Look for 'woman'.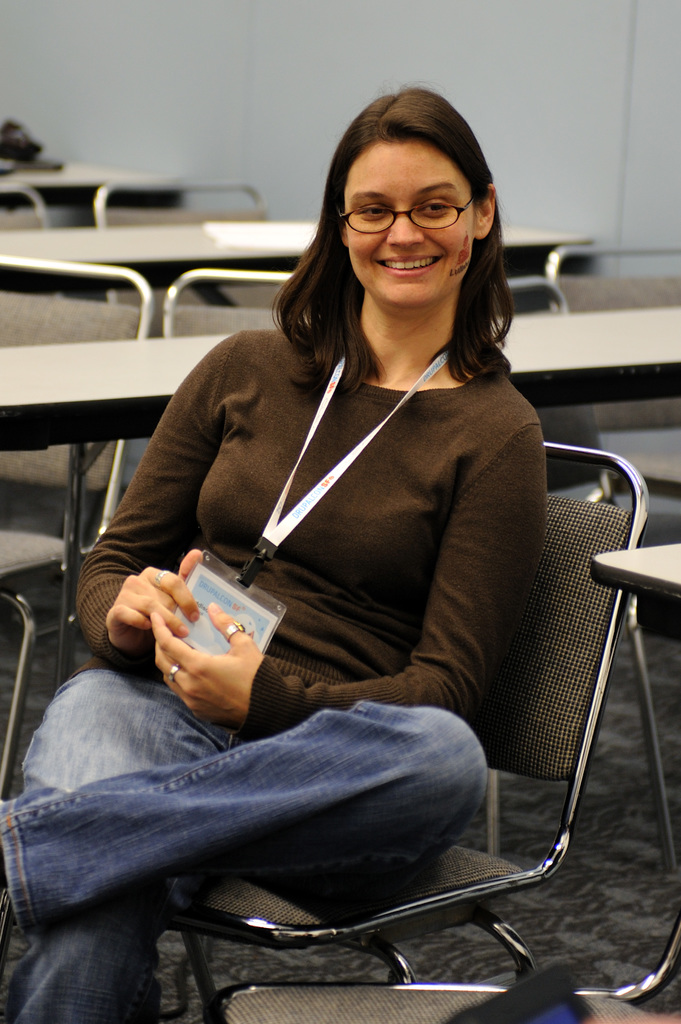
Found: x1=0 y1=81 x2=547 y2=1023.
